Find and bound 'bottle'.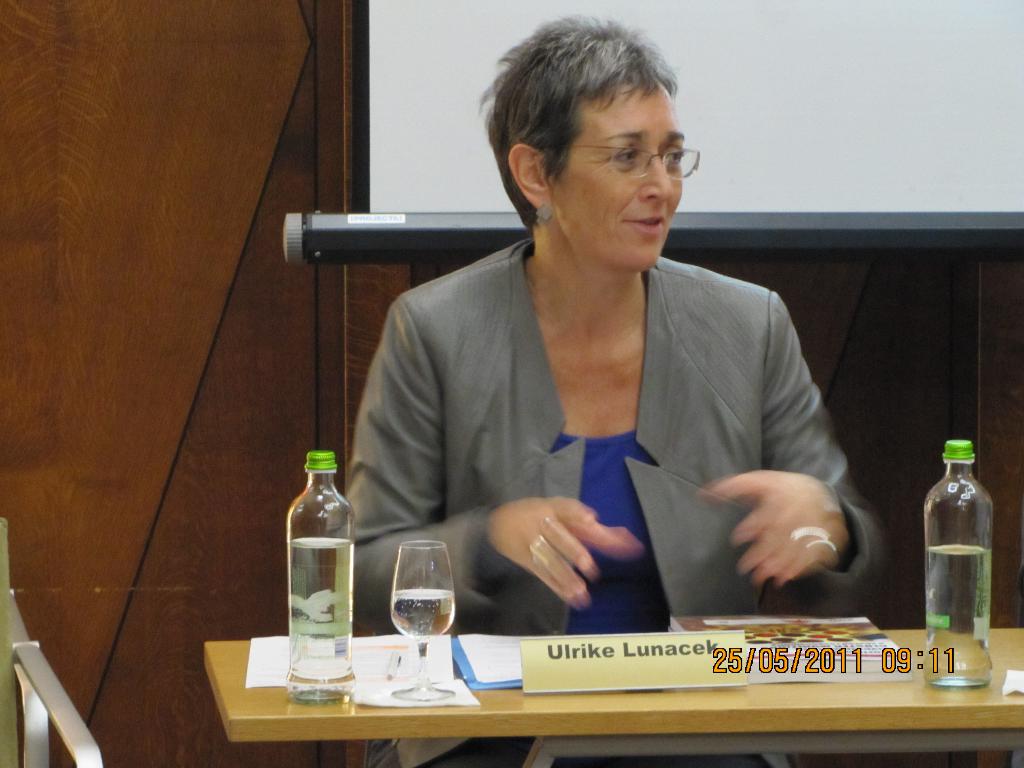
Bound: 918,440,1005,682.
